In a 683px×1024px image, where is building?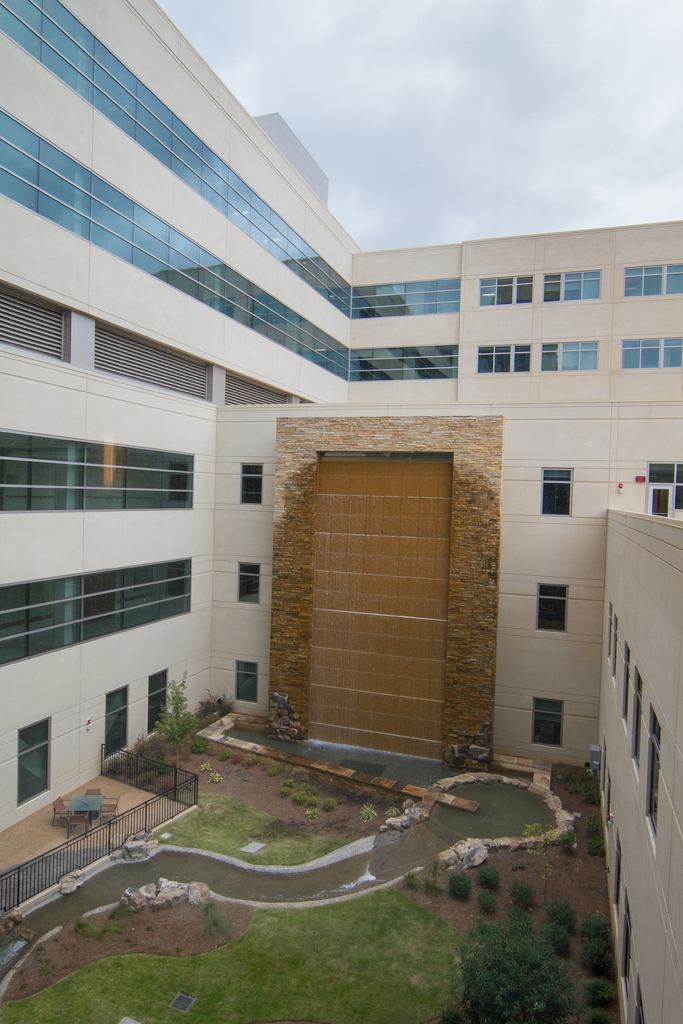
{"left": 0, "top": 0, "right": 682, "bottom": 1023}.
